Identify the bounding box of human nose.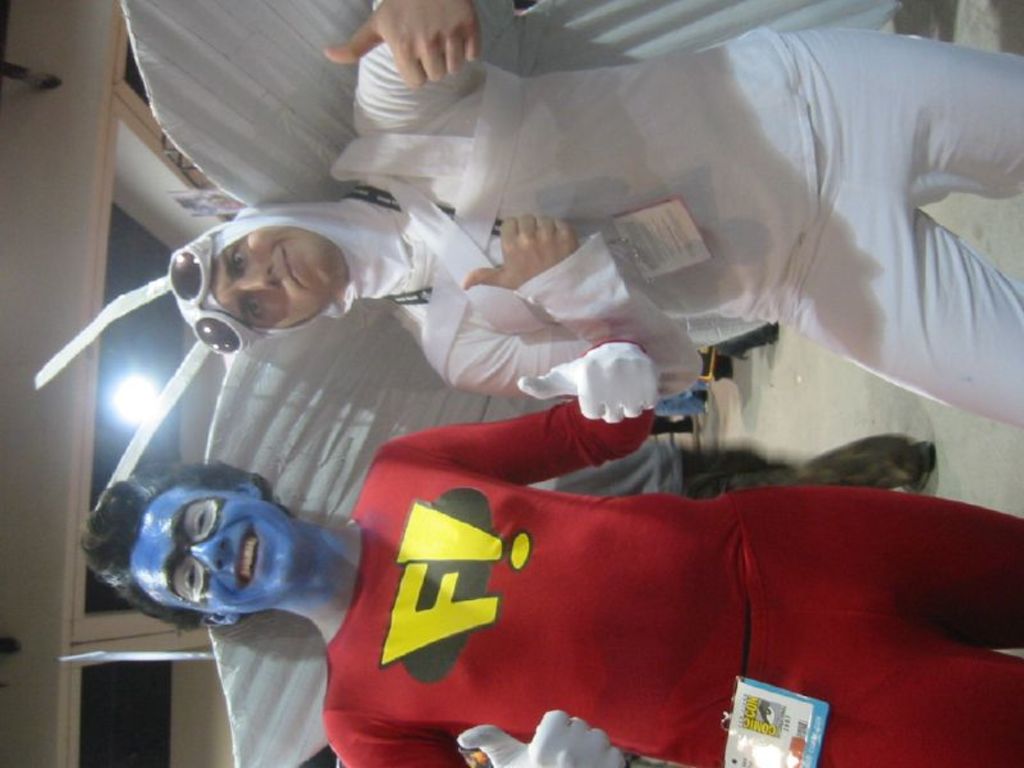
box(187, 531, 228, 563).
